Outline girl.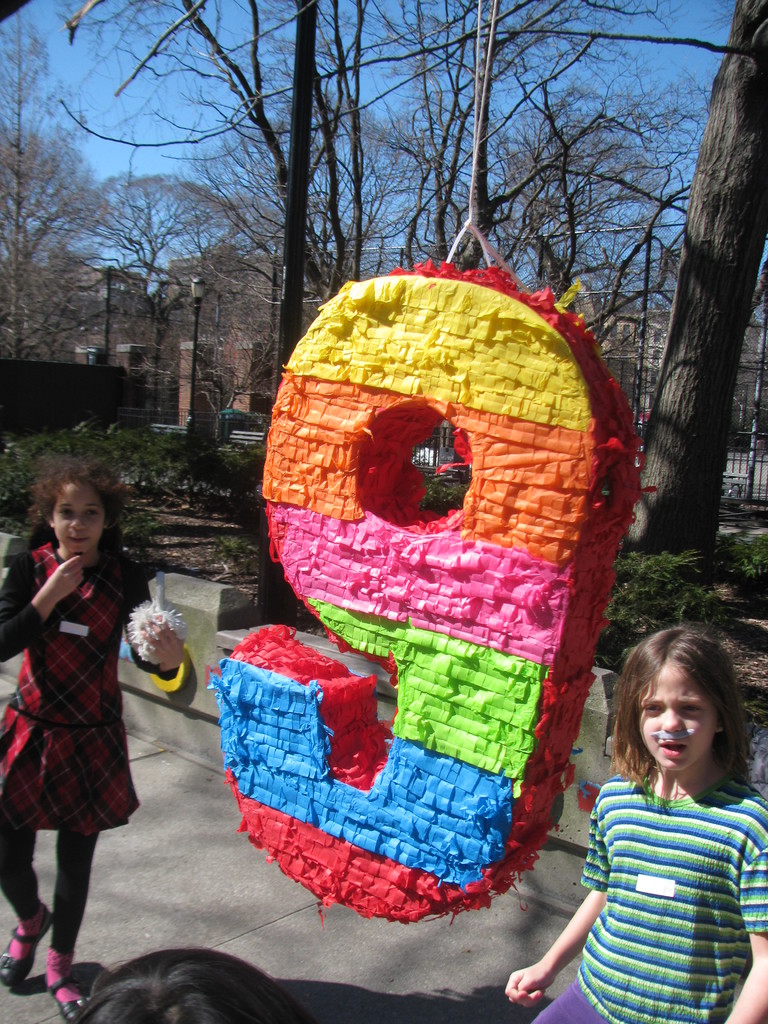
Outline: locate(0, 440, 201, 1023).
